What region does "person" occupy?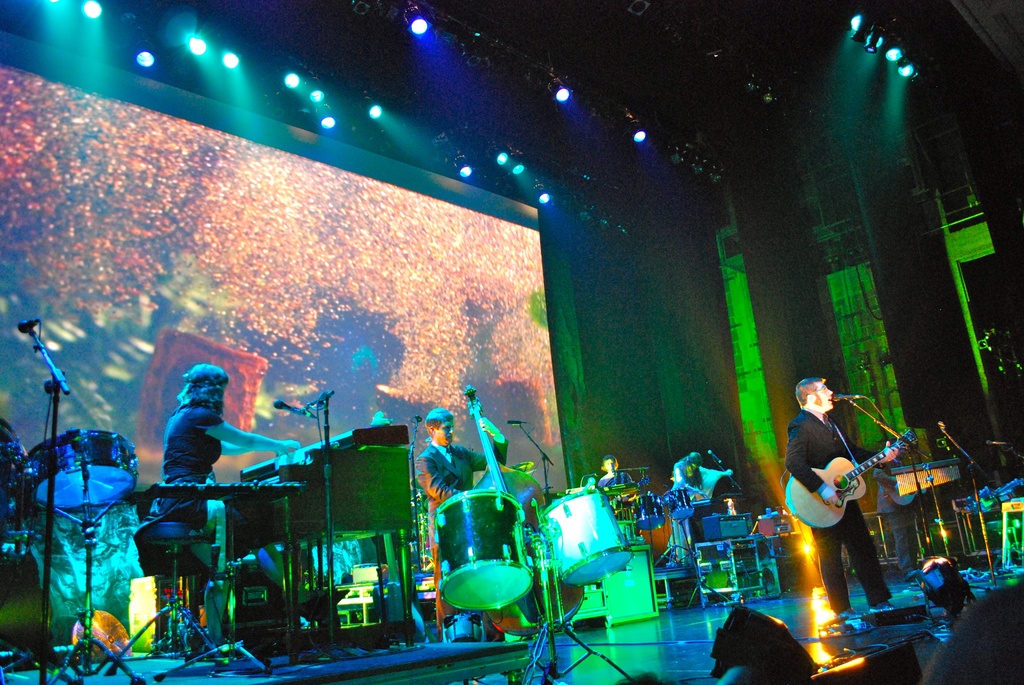
[149, 366, 299, 644].
